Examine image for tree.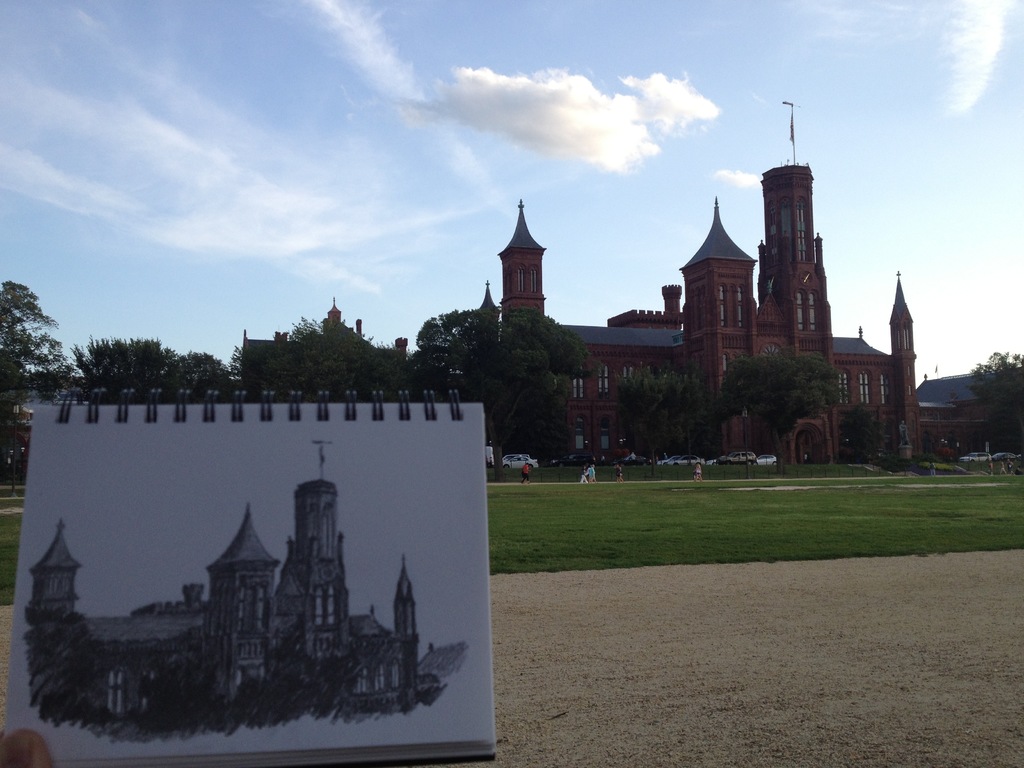
Examination result: select_region(965, 351, 1023, 449).
